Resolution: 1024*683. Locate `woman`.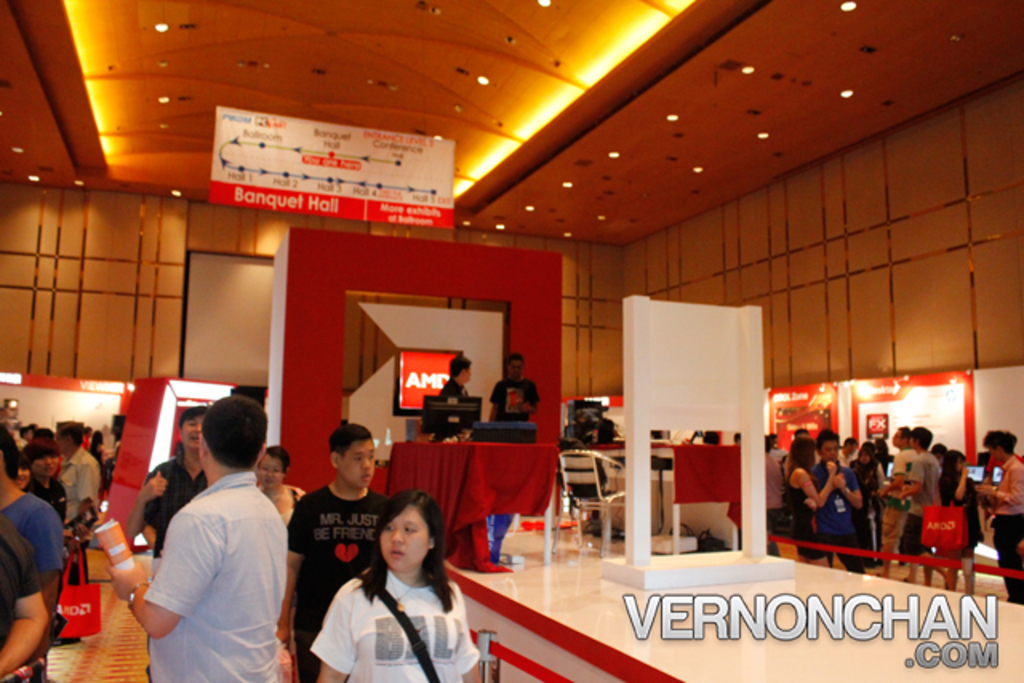
BBox(786, 437, 840, 571).
